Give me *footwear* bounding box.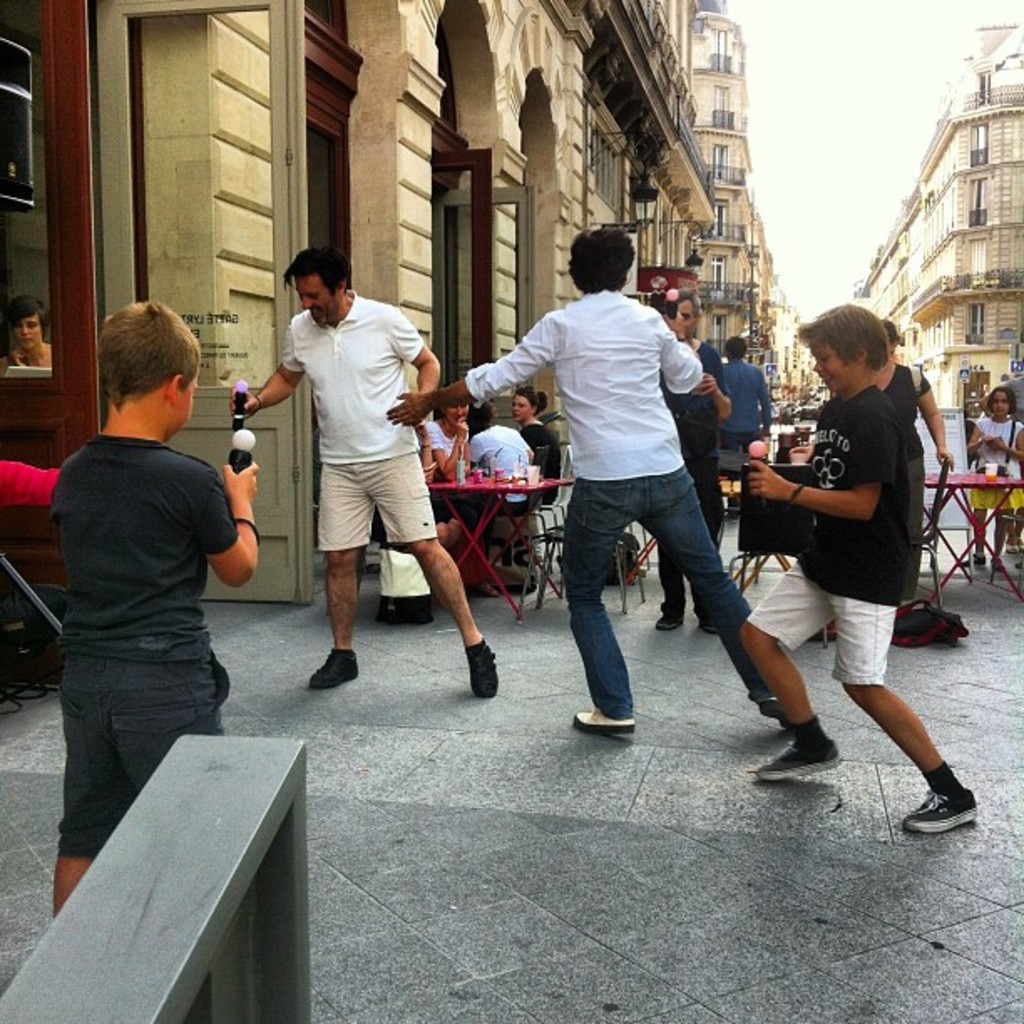
x1=310, y1=646, x2=358, y2=693.
